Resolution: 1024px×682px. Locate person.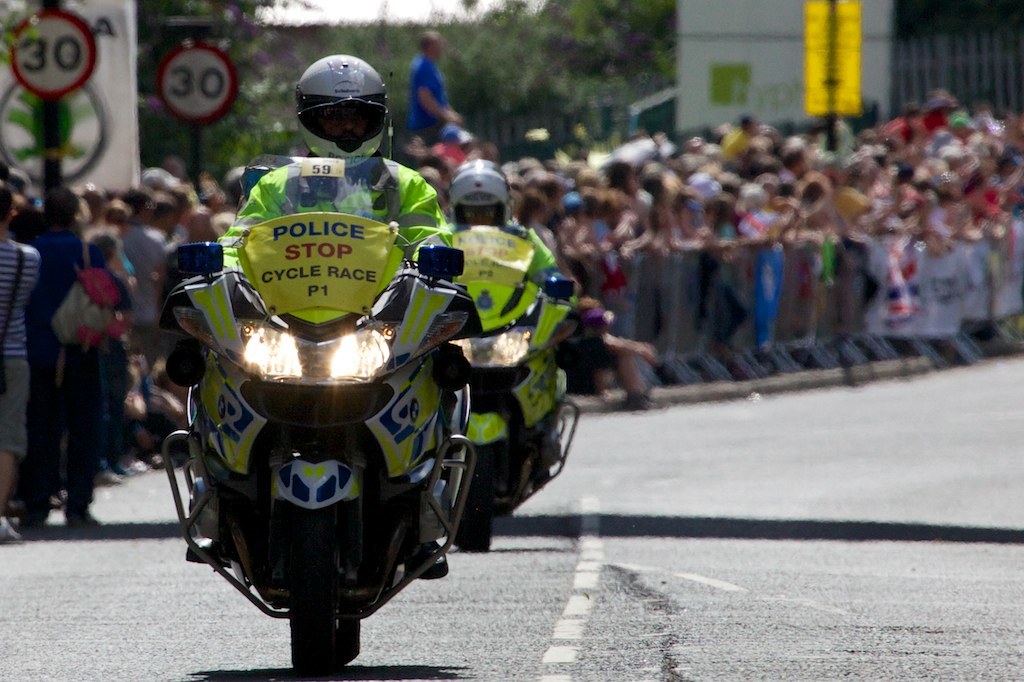
Rect(442, 157, 611, 352).
